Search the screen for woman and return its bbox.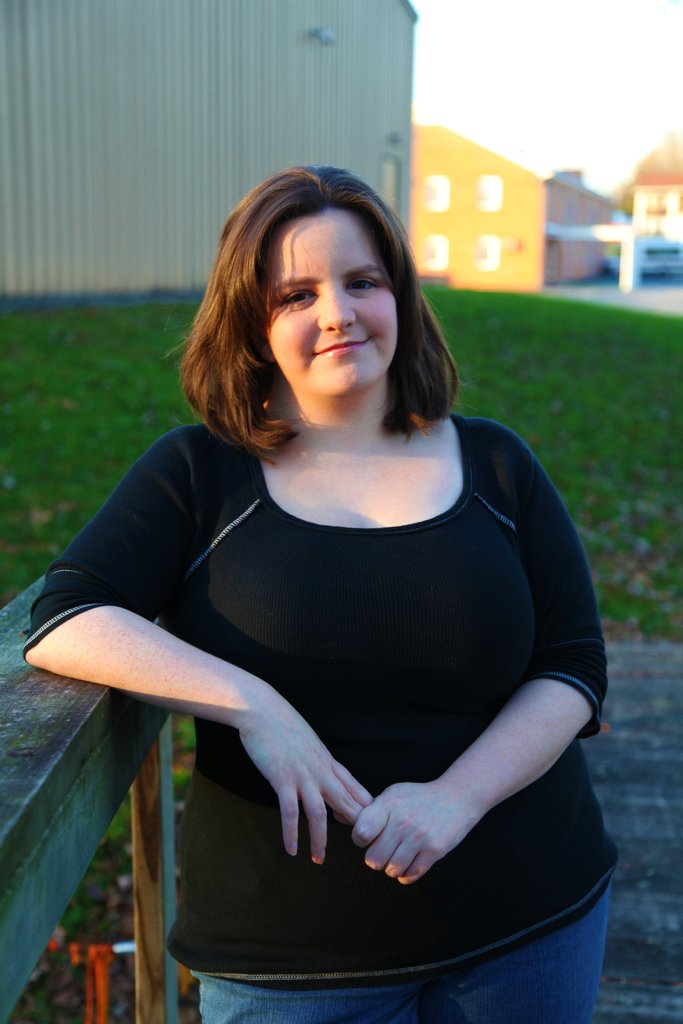
Found: rect(39, 153, 603, 978).
